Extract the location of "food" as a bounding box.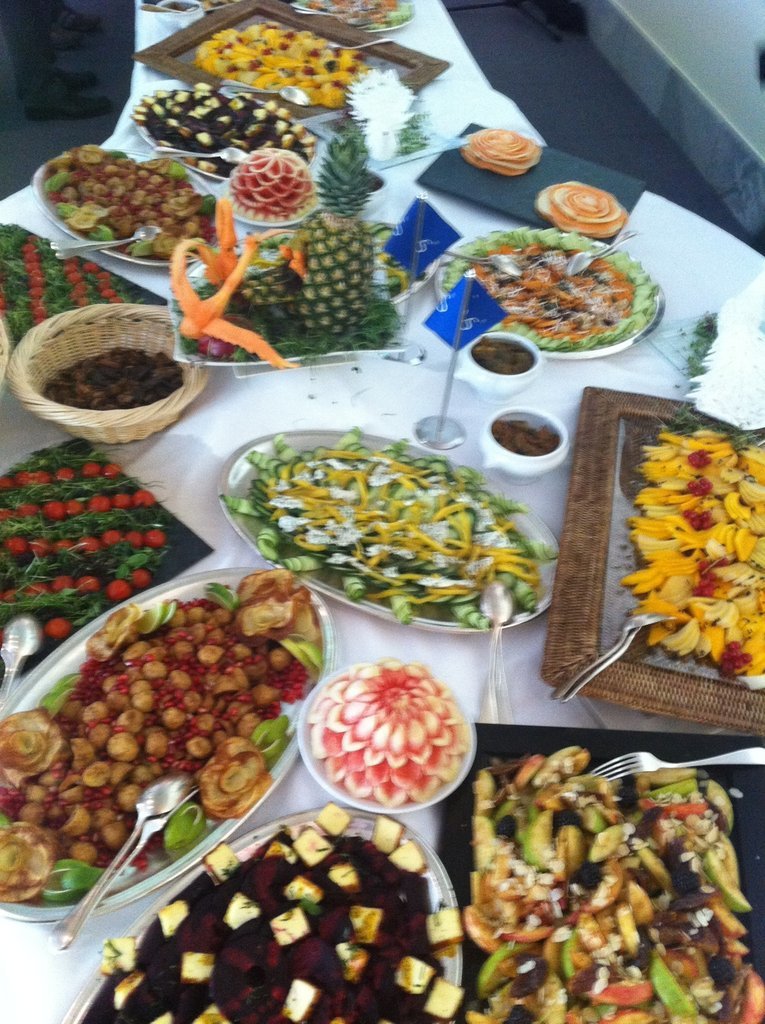
185/249/302/350.
